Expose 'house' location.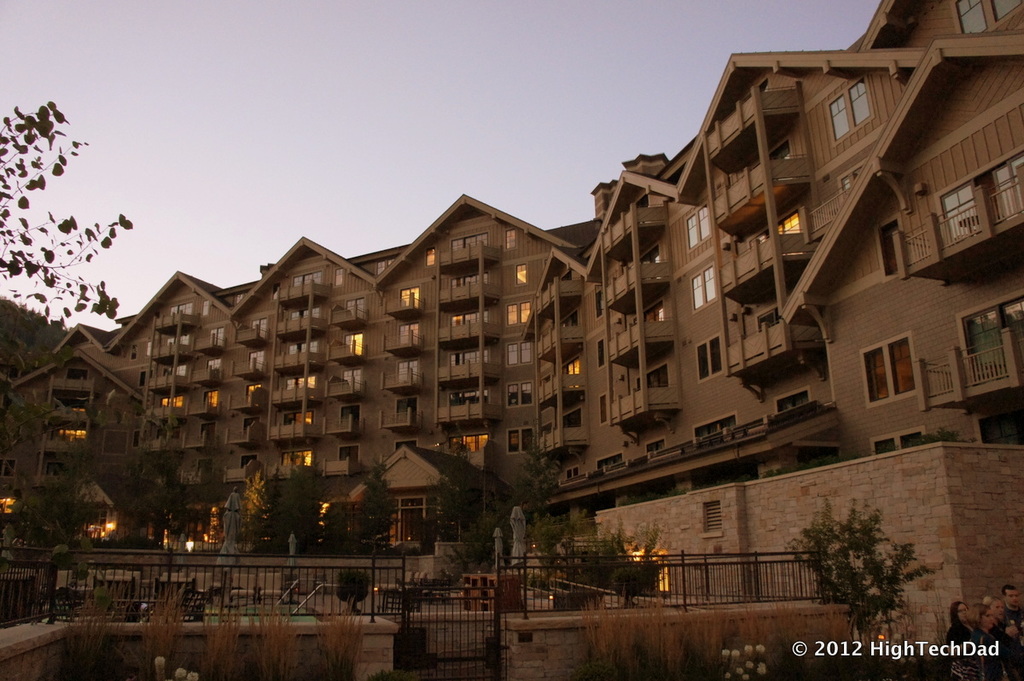
Exposed at [370, 192, 565, 494].
